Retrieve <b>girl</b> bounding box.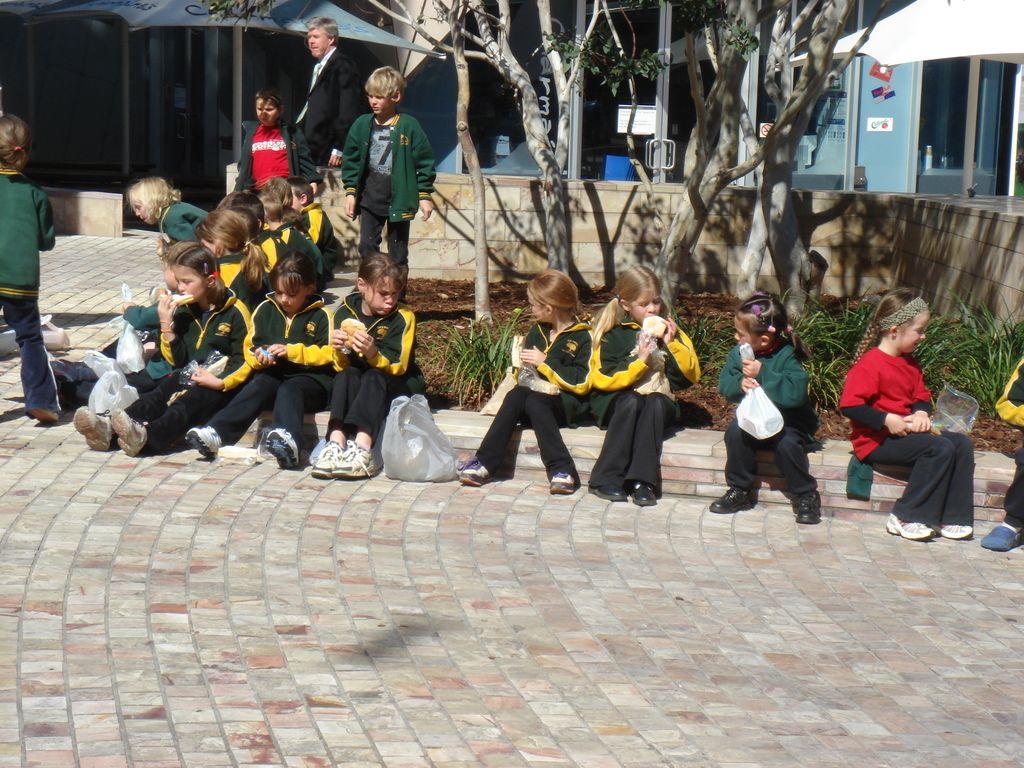
Bounding box: [x1=455, y1=264, x2=591, y2=499].
